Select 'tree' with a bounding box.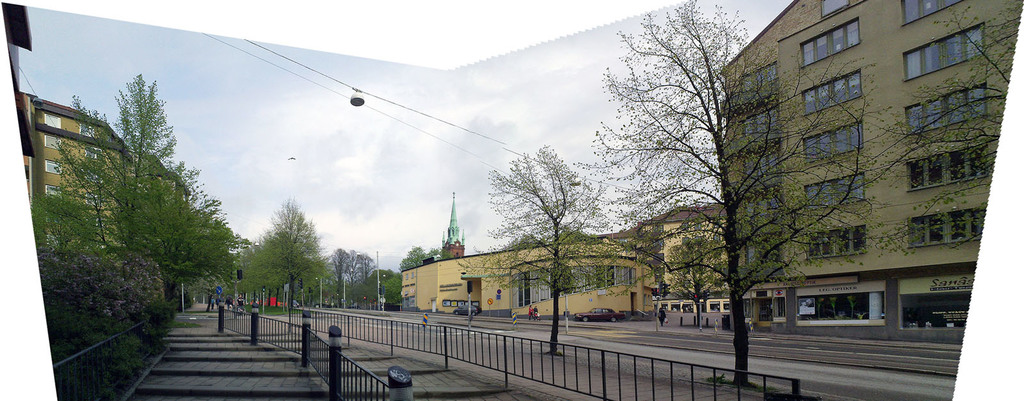
248 195 336 315.
